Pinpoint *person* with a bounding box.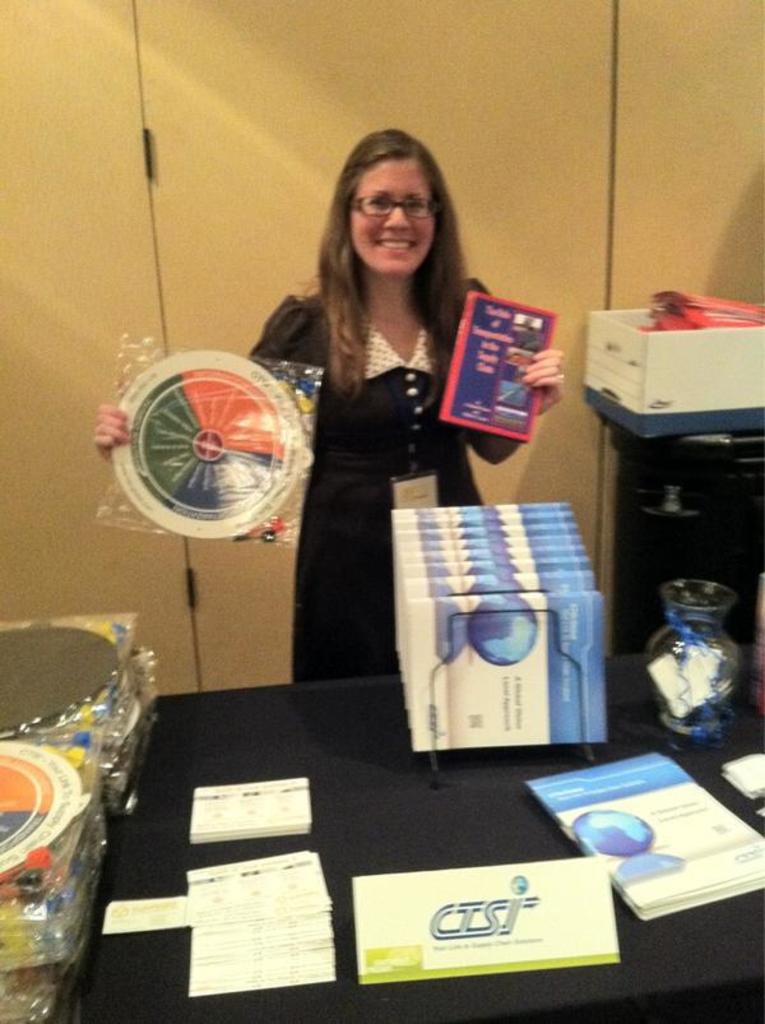
bbox=(96, 117, 564, 685).
